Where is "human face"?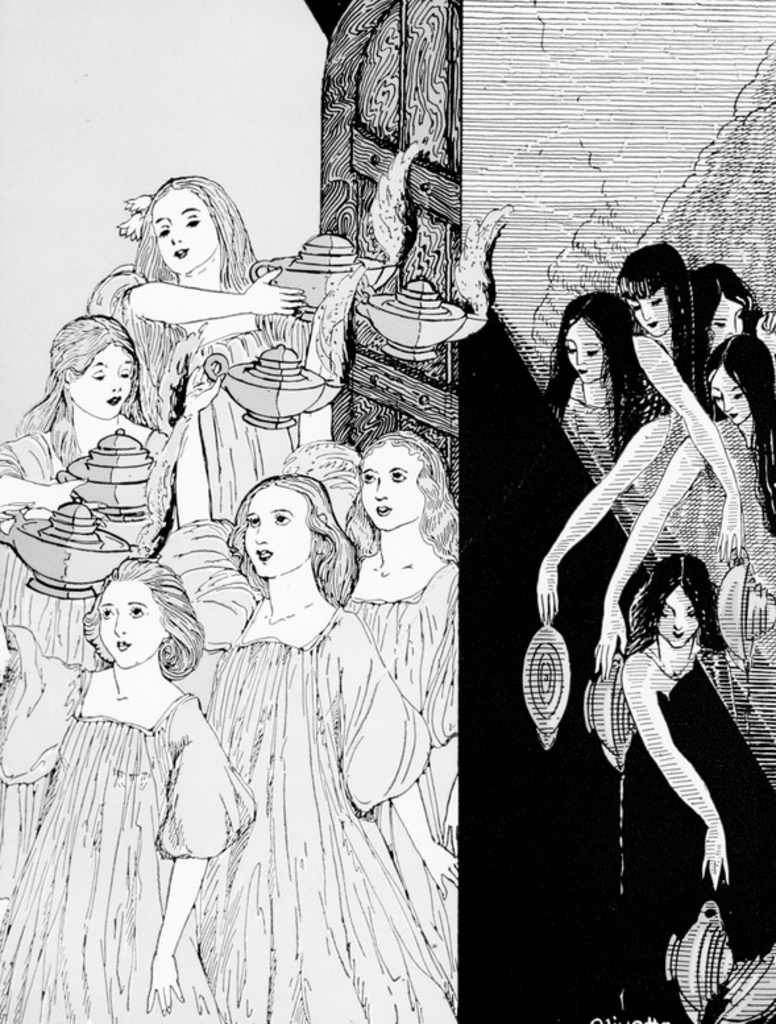
rect(100, 575, 161, 647).
